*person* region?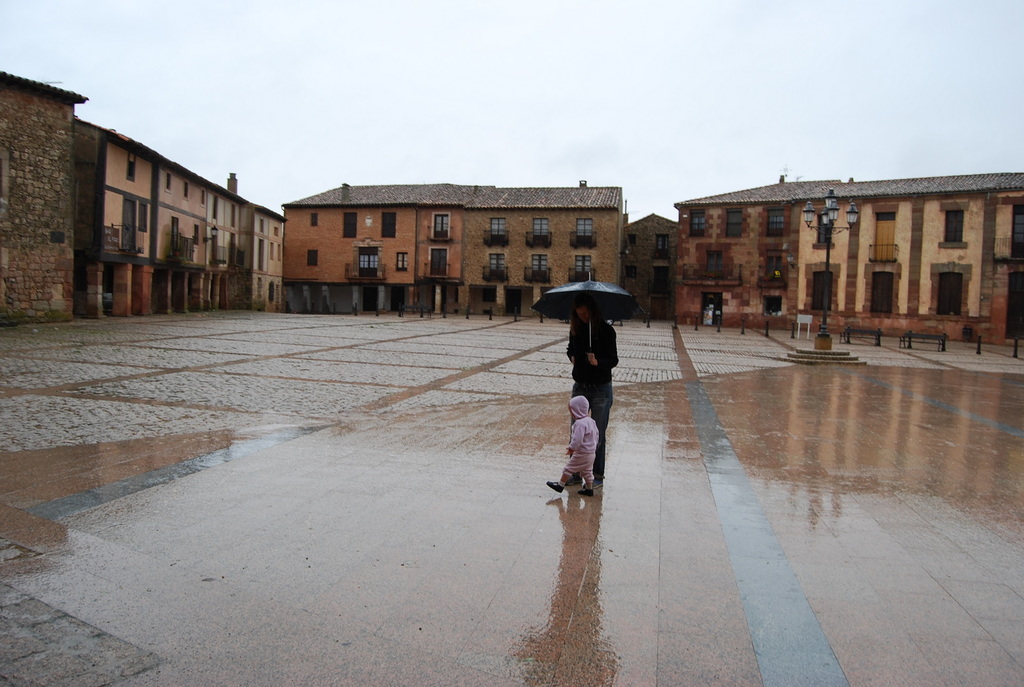
bbox=(541, 285, 633, 499)
